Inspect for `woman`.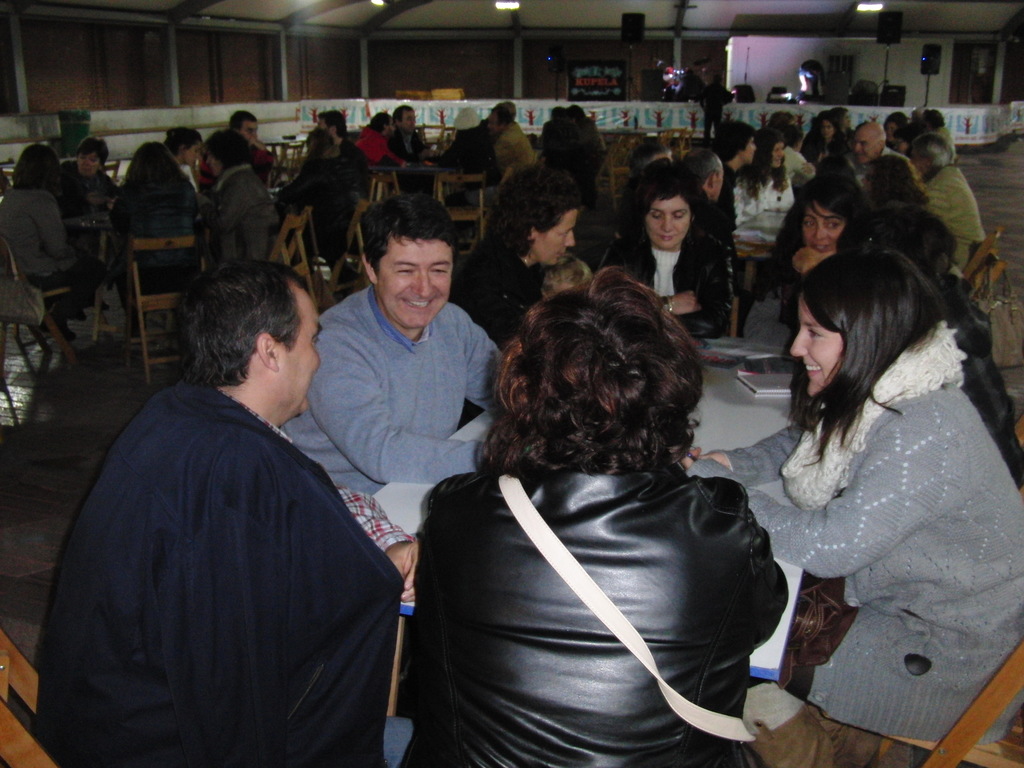
Inspection: <bbox>610, 166, 734, 337</bbox>.
